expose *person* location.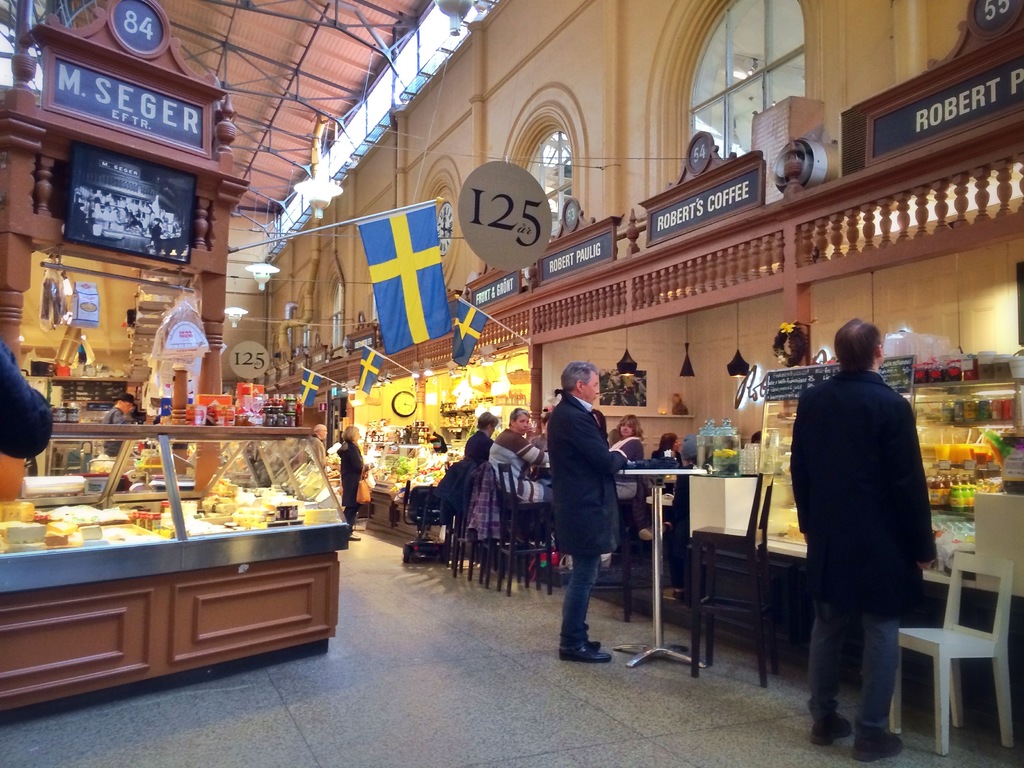
Exposed at x1=609, y1=406, x2=644, y2=463.
